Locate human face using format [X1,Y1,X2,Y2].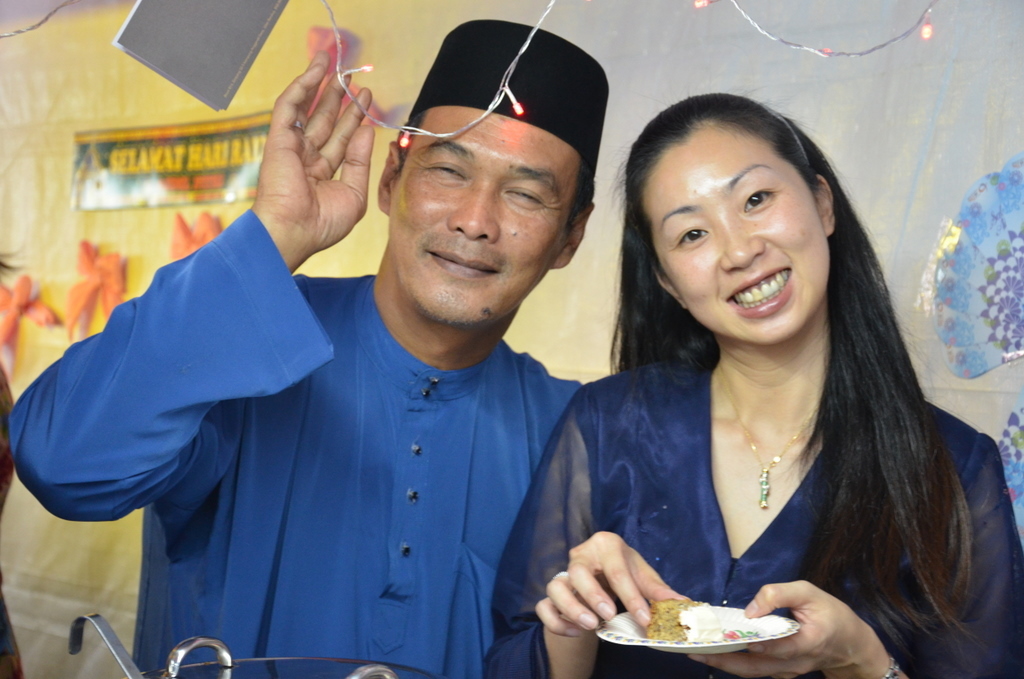
[644,117,835,355].
